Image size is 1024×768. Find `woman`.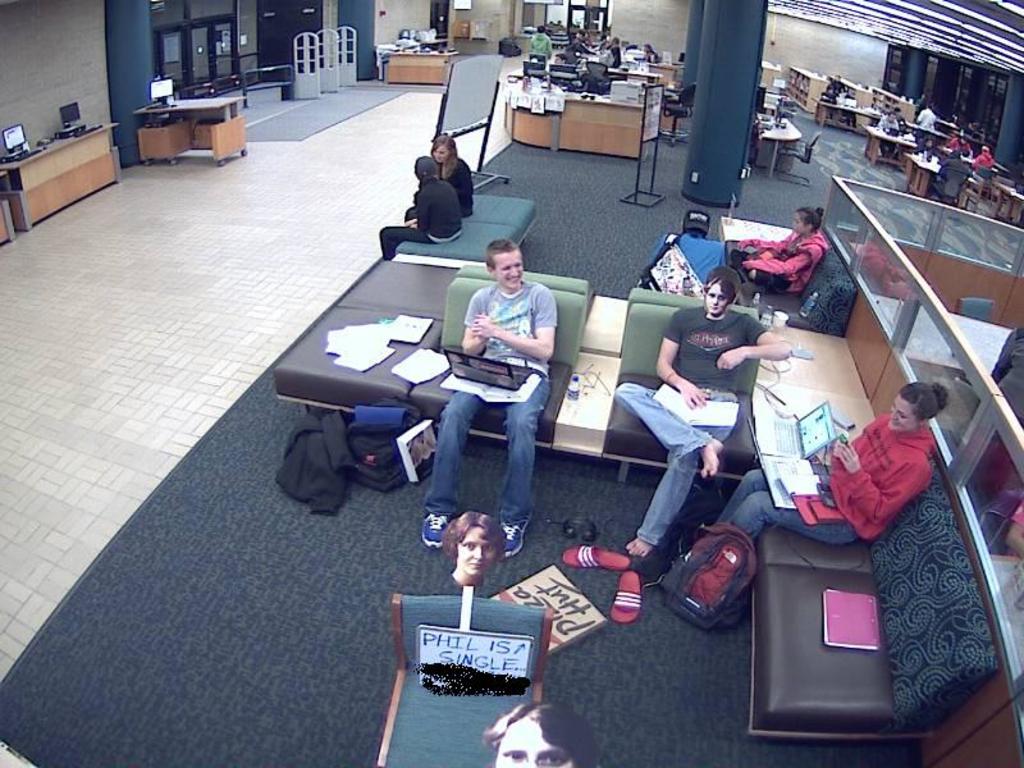
{"x1": 404, "y1": 134, "x2": 476, "y2": 220}.
